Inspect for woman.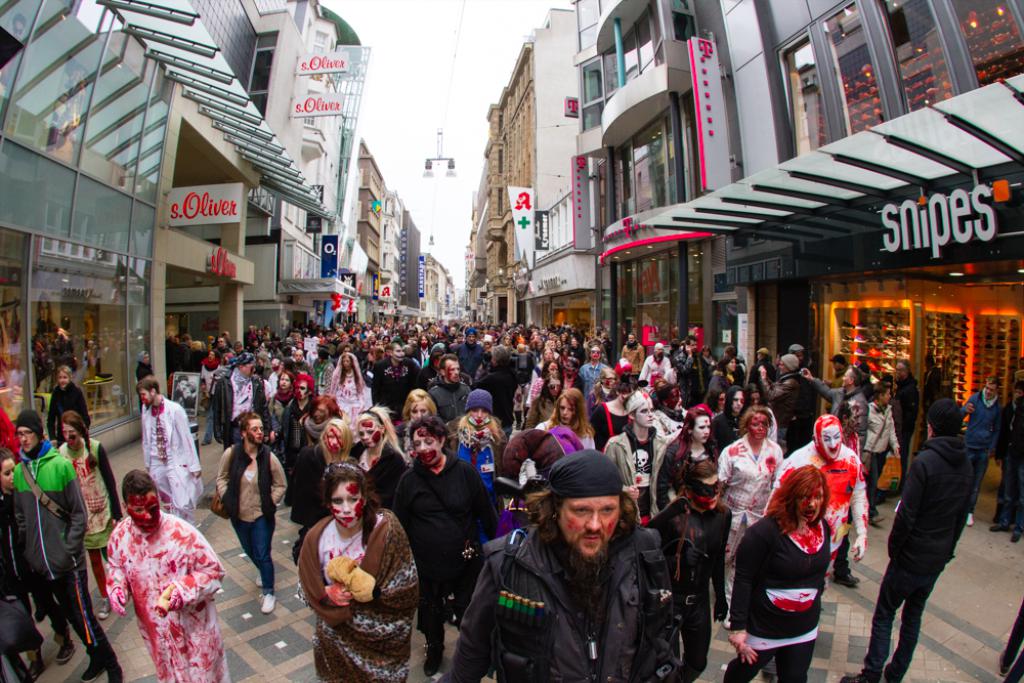
Inspection: l=296, t=461, r=420, b=682.
